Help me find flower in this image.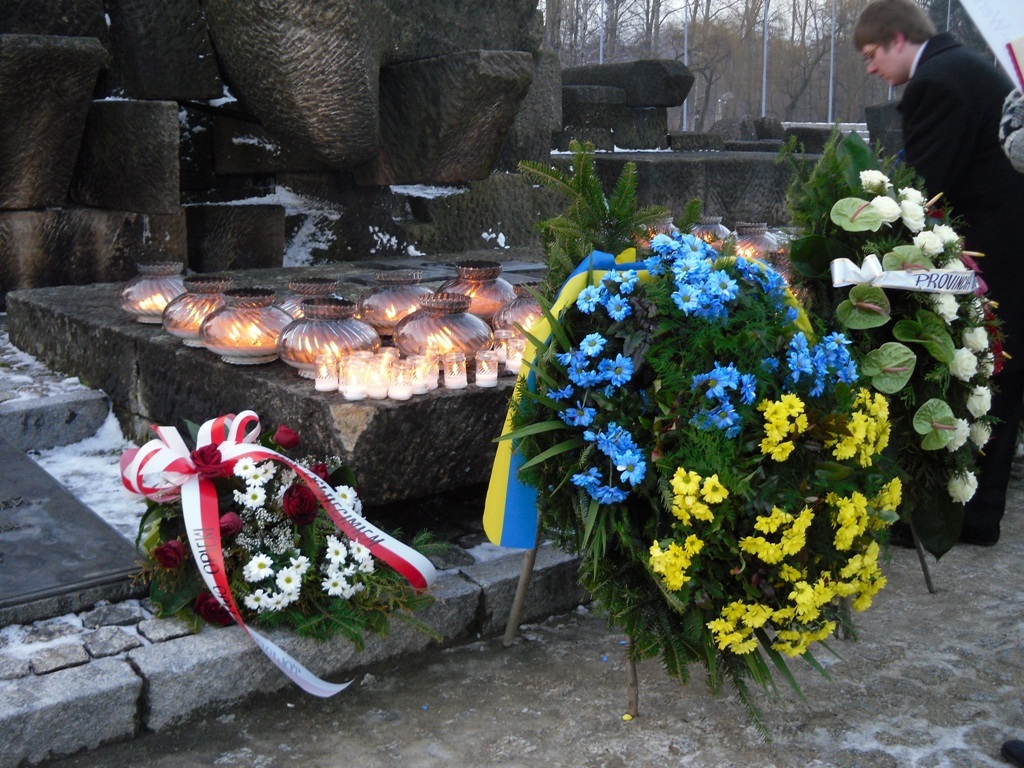
Found it: (873,475,903,532).
